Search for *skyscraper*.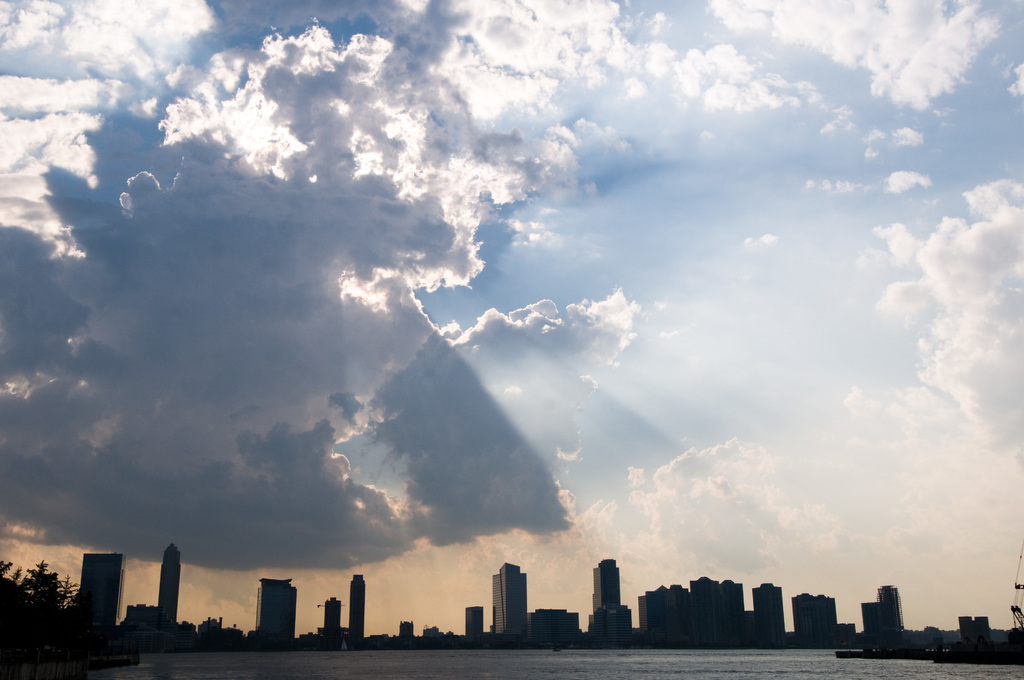
Found at rect(156, 544, 180, 622).
